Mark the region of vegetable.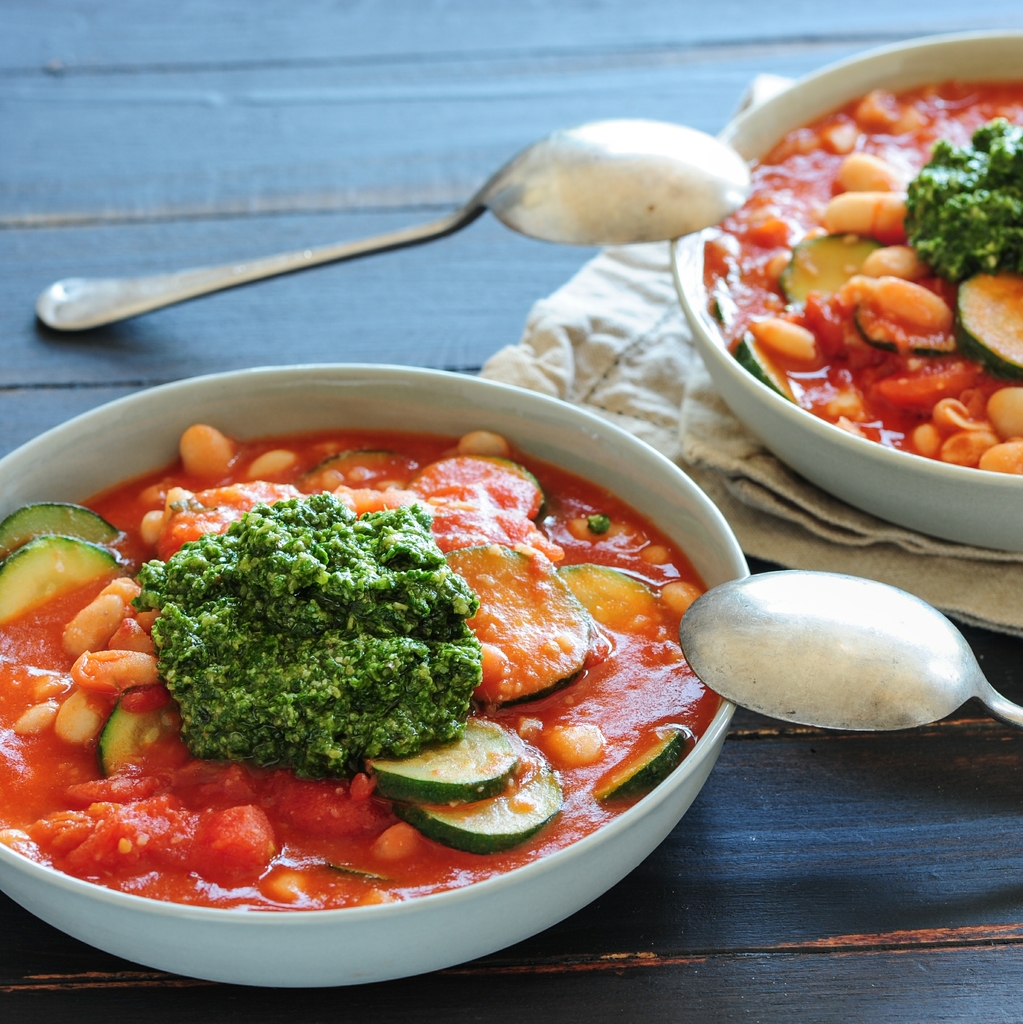
Region: [898,113,1022,292].
